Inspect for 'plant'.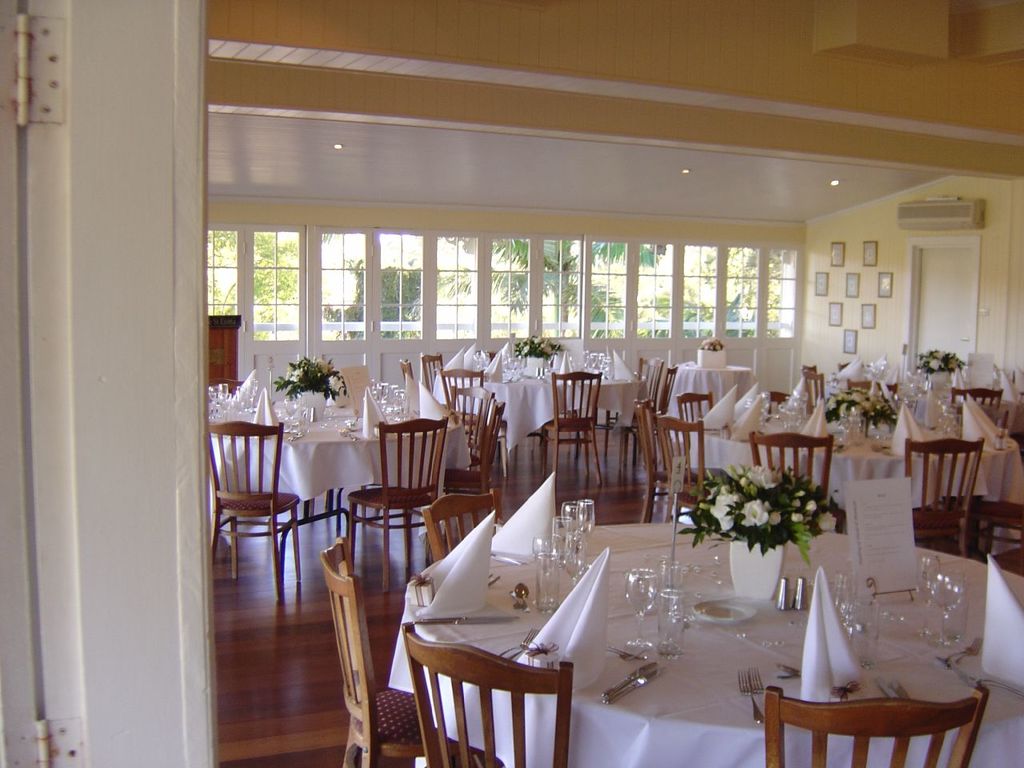
Inspection: (x1=674, y1=462, x2=880, y2=562).
